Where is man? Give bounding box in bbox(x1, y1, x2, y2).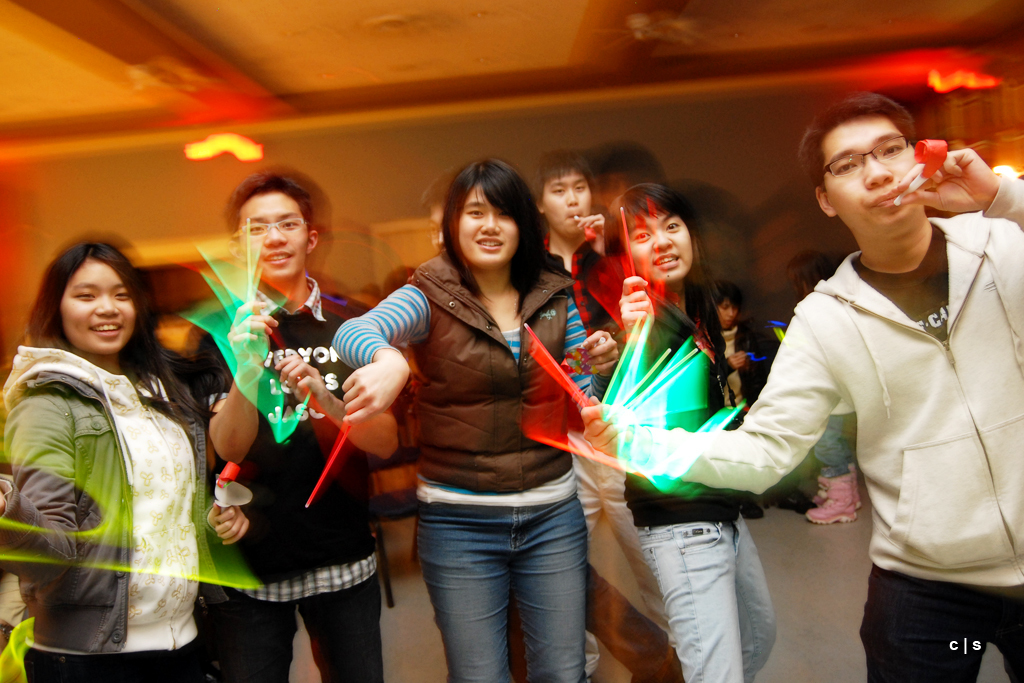
bbox(617, 91, 985, 667).
